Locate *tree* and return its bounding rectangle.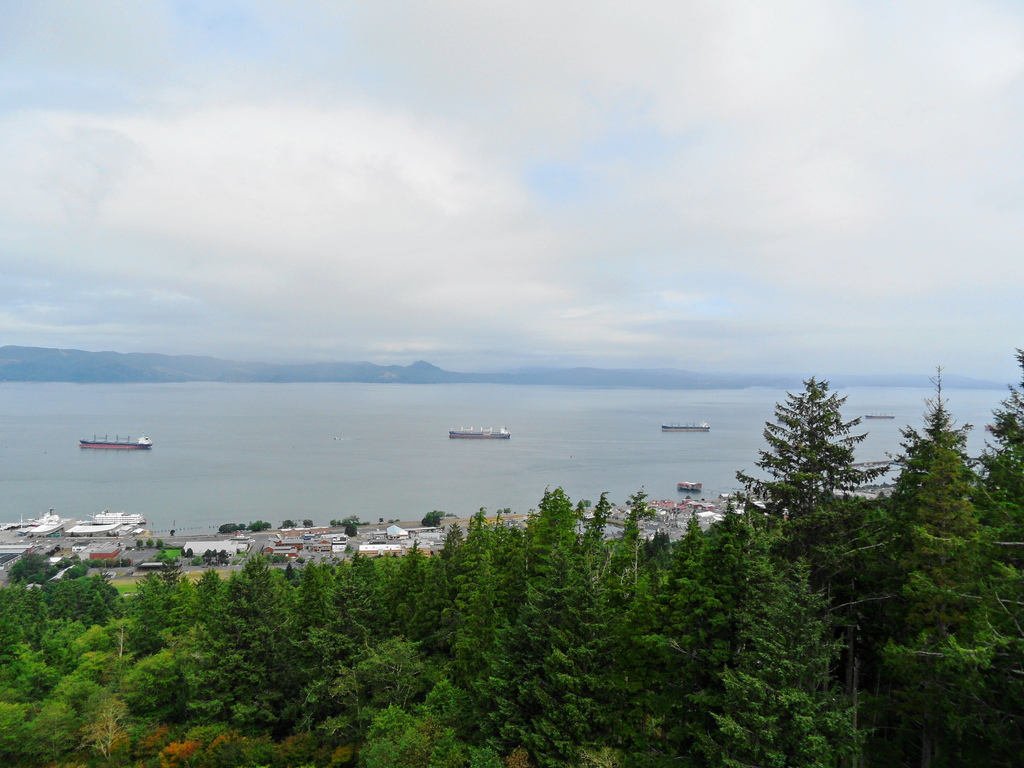
0:561:41:664.
